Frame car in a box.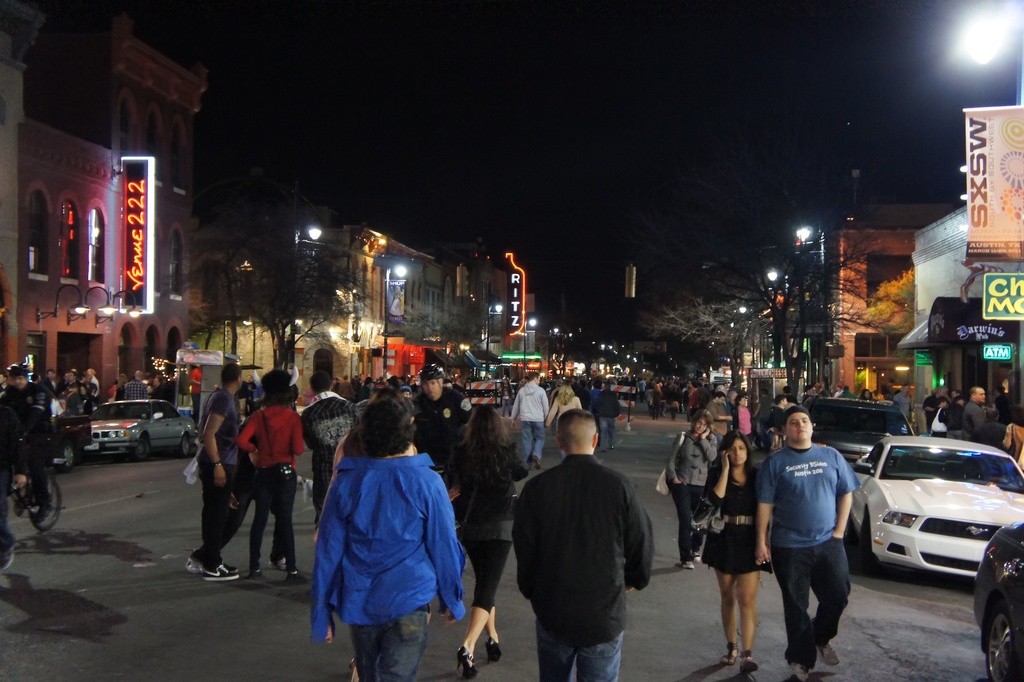
(854, 423, 1016, 614).
